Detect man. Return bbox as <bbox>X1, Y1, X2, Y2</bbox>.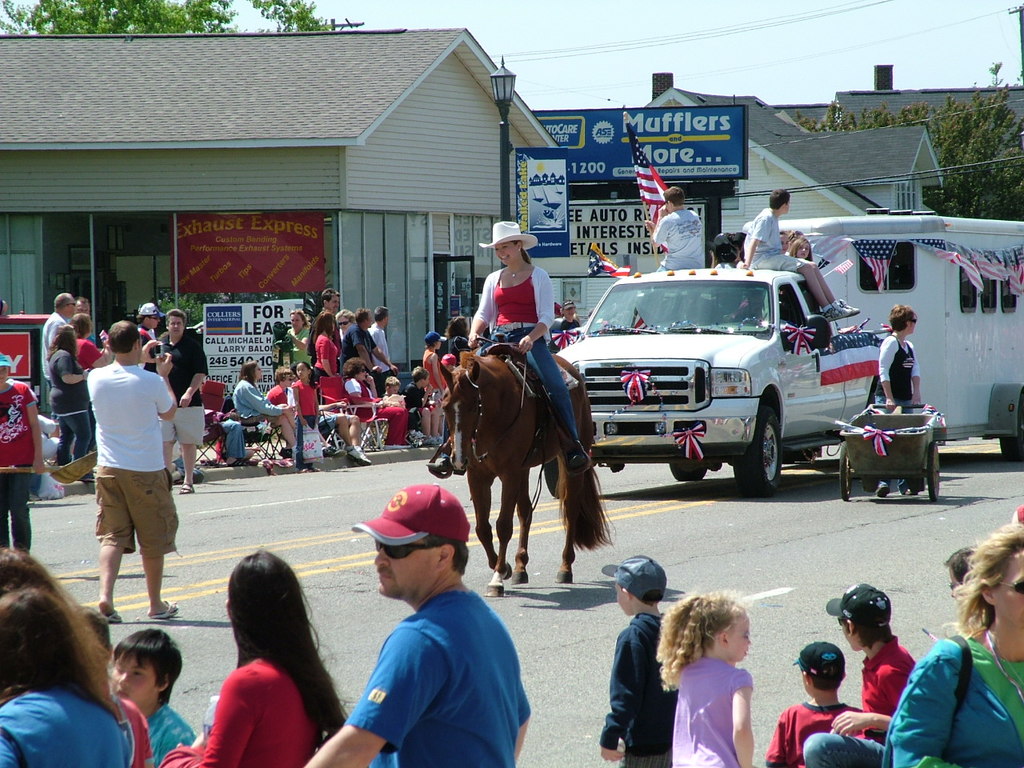
<bbox>302, 484, 526, 767</bbox>.
